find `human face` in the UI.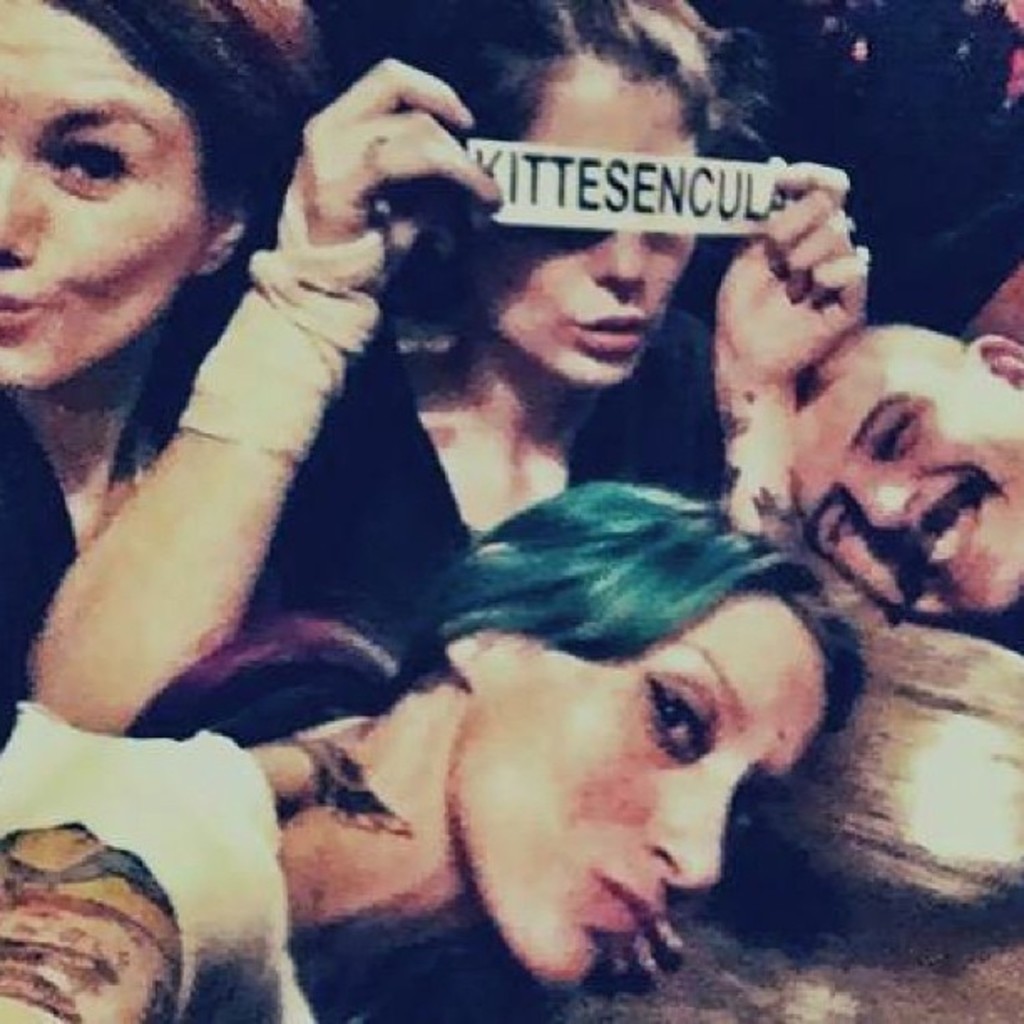
UI element at region(465, 594, 827, 986).
